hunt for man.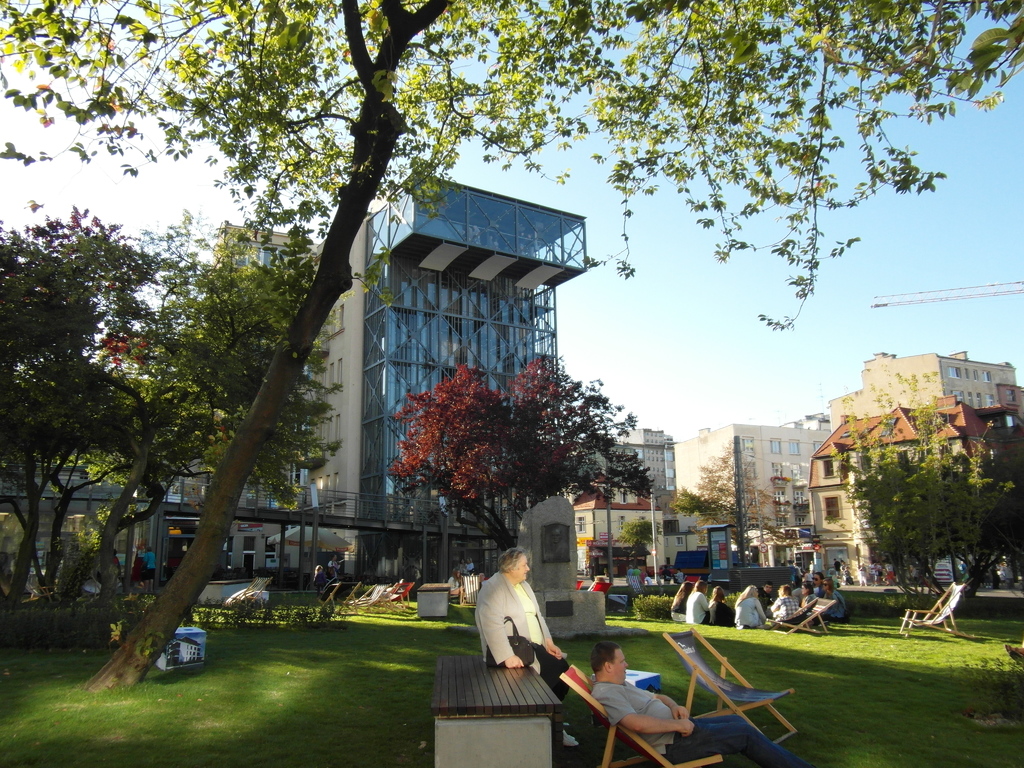
Hunted down at detection(754, 580, 775, 617).
